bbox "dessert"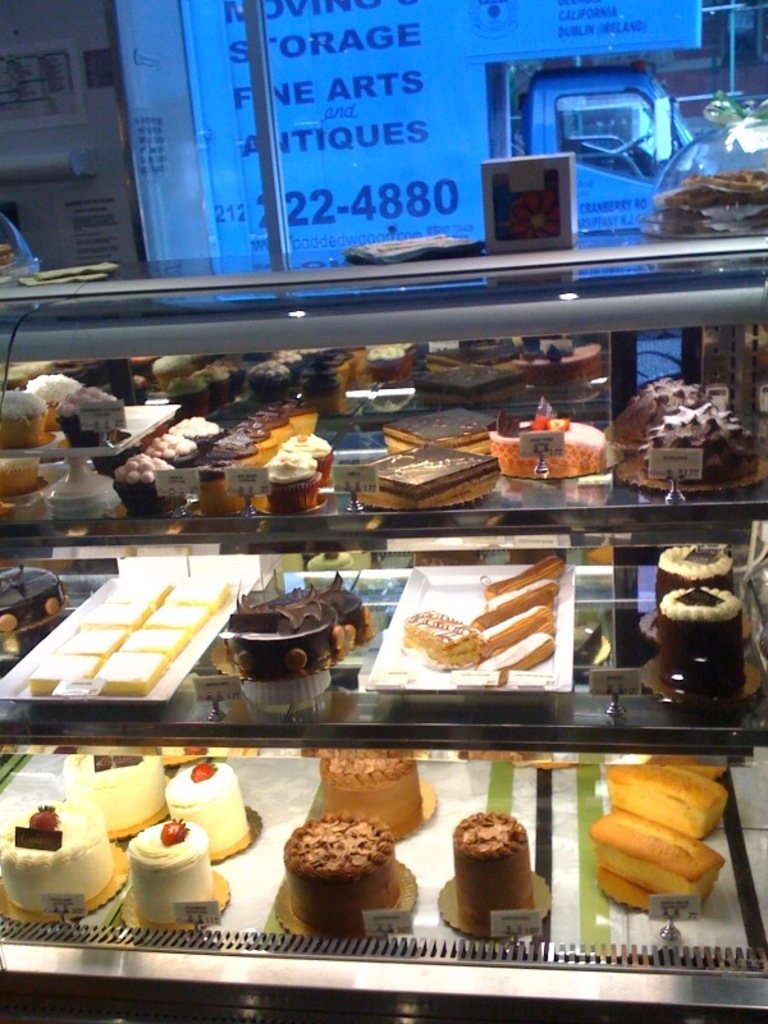
[401, 607, 481, 669]
